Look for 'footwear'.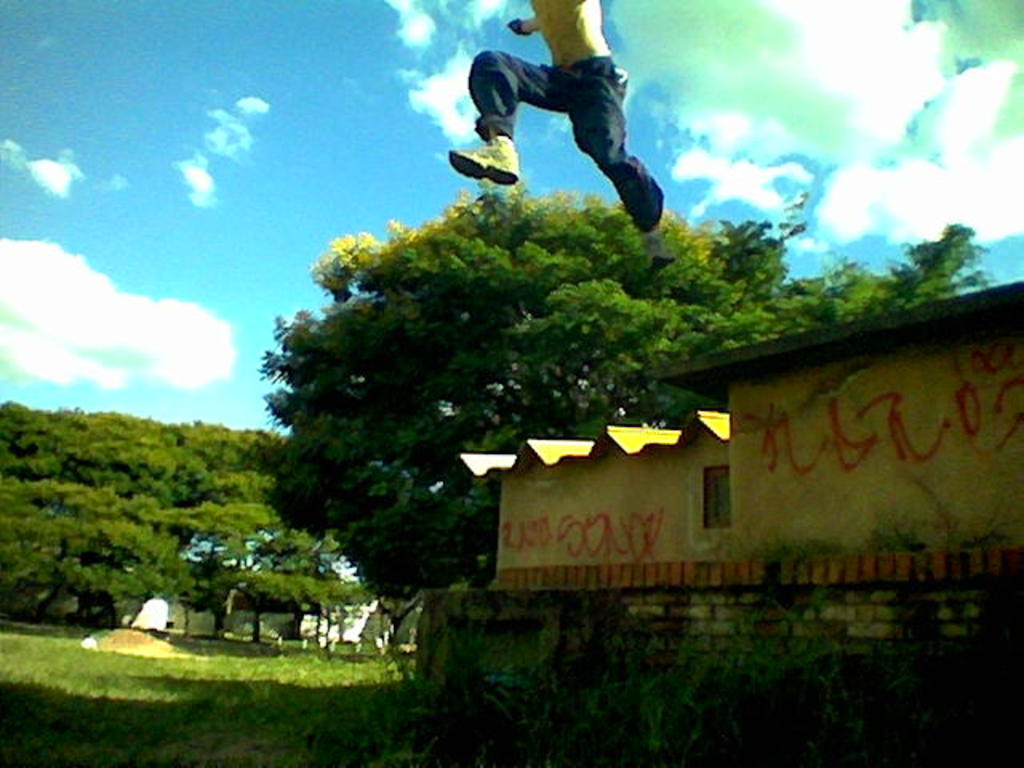
Found: BBox(445, 138, 530, 190).
